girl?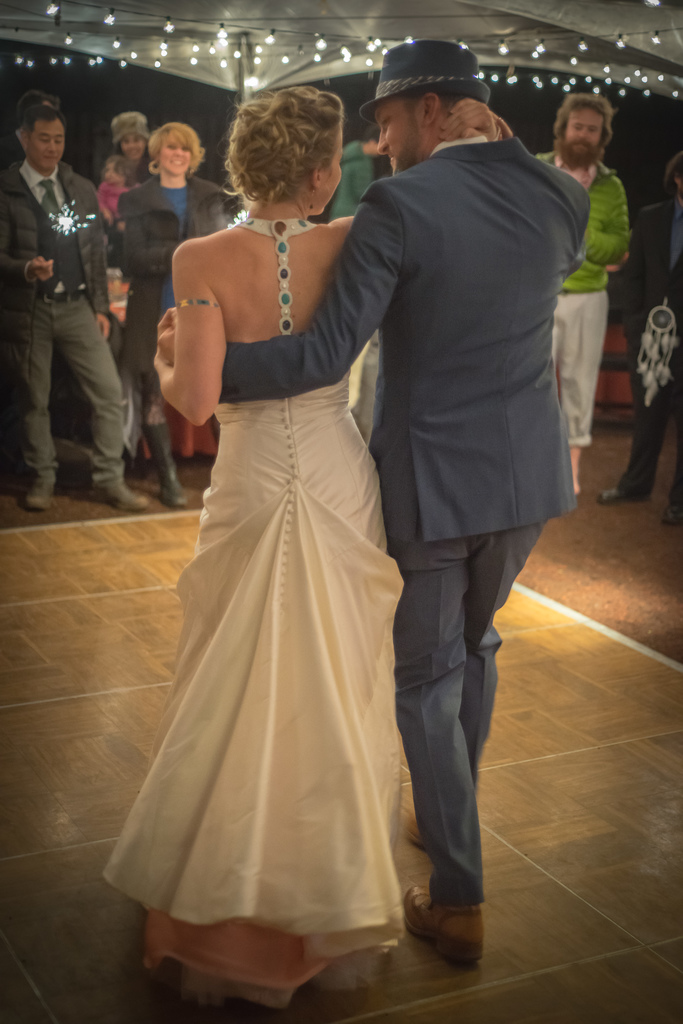
[x1=99, y1=124, x2=245, y2=515]
